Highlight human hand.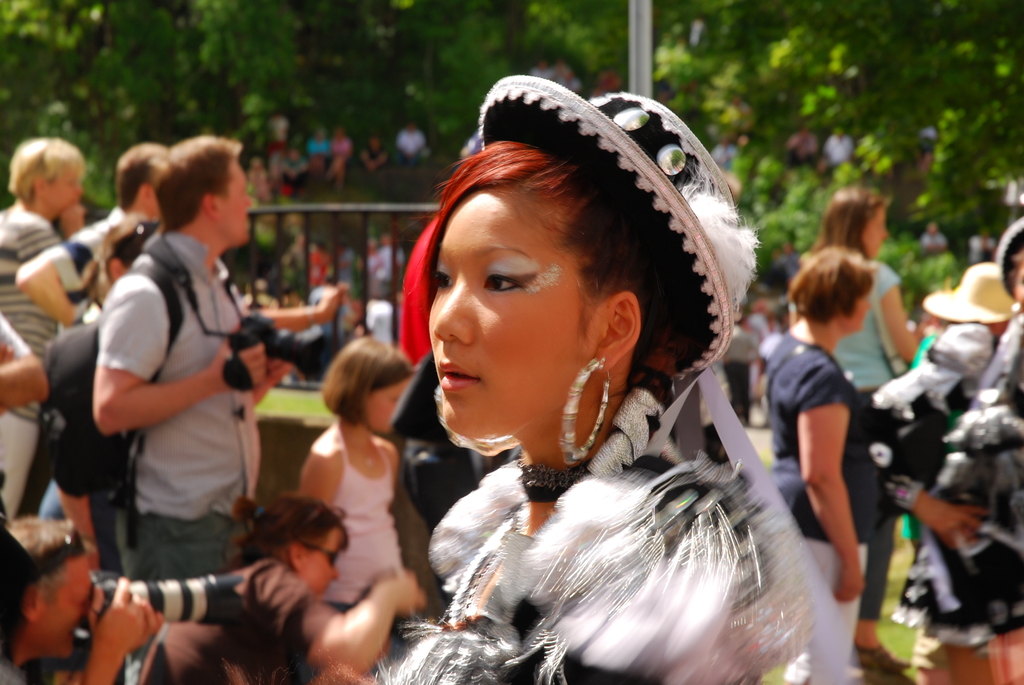
Highlighted region: [378, 571, 427, 613].
